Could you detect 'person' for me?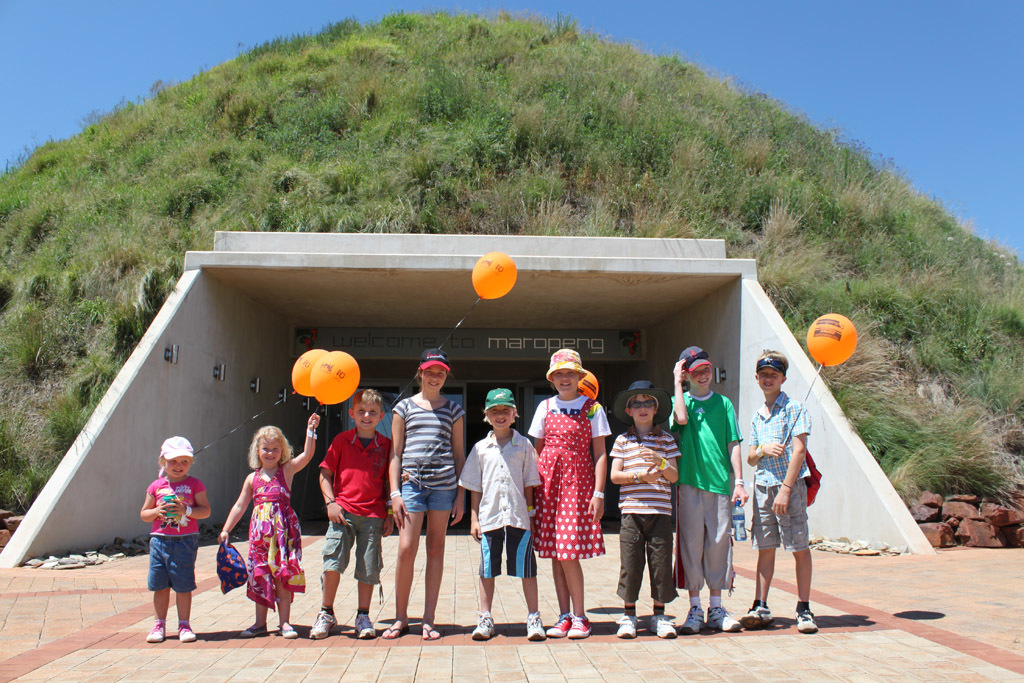
Detection result: 215/411/321/639.
